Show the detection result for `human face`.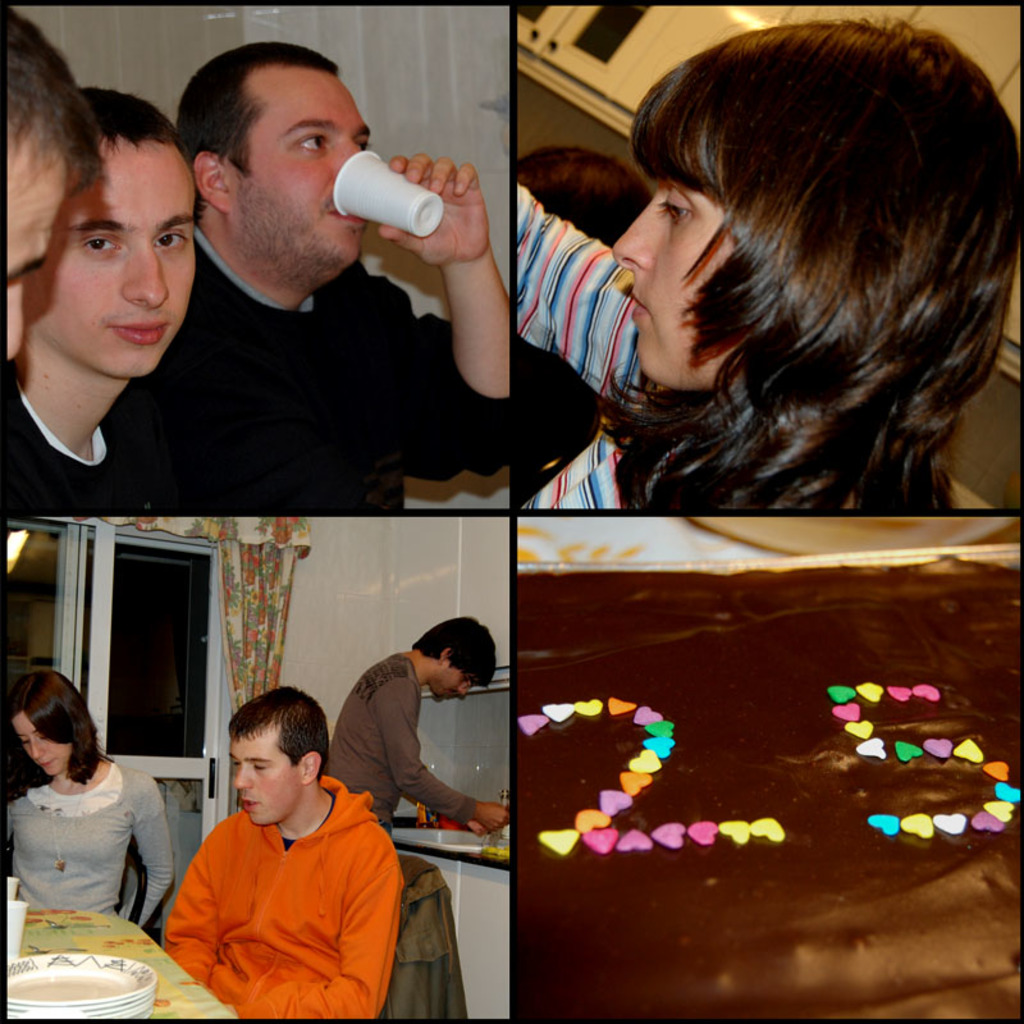
18, 712, 74, 774.
